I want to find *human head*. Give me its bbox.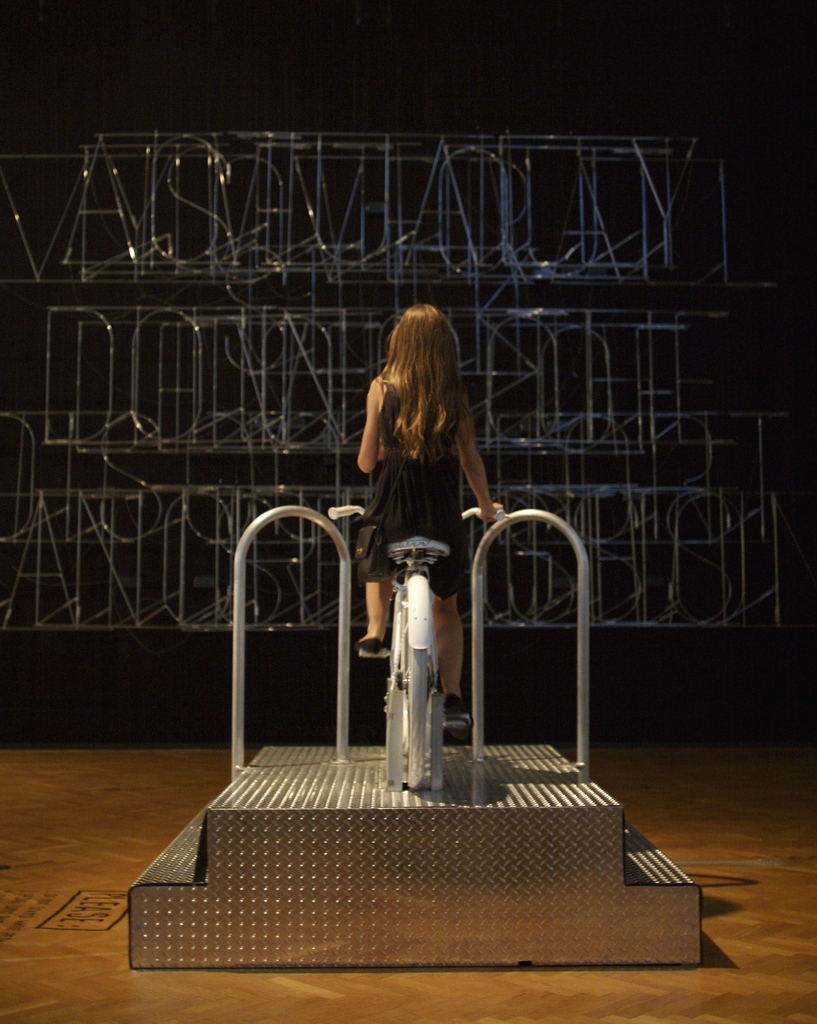
<box>380,297,468,398</box>.
